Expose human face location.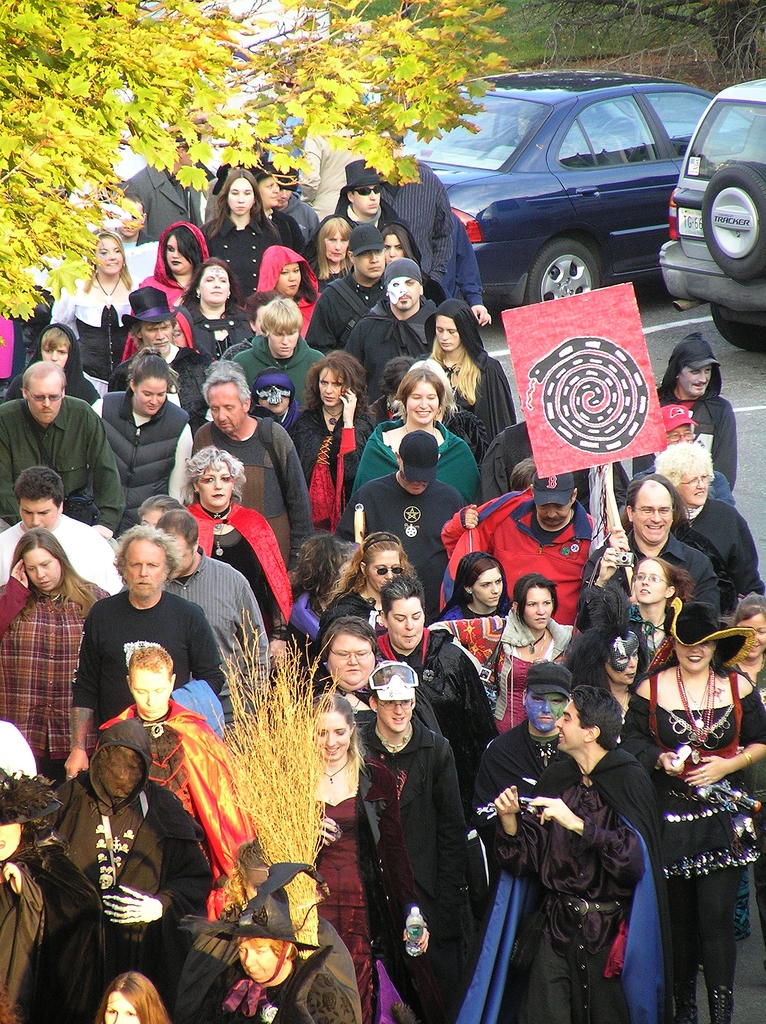
Exposed at 639/488/672/547.
